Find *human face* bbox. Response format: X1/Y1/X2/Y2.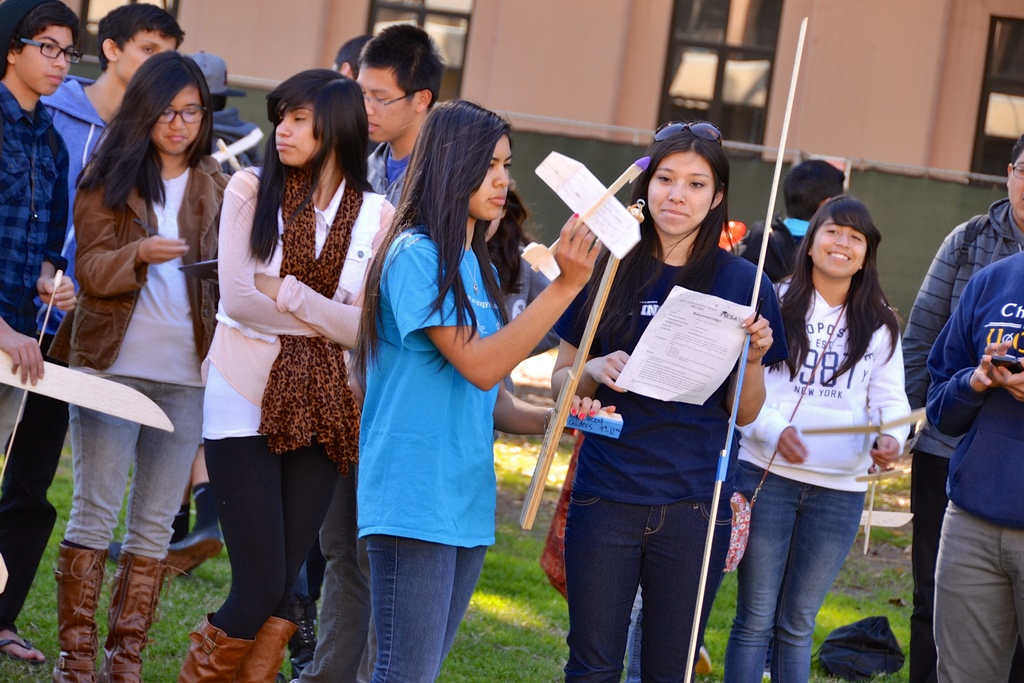
470/136/515/220.
